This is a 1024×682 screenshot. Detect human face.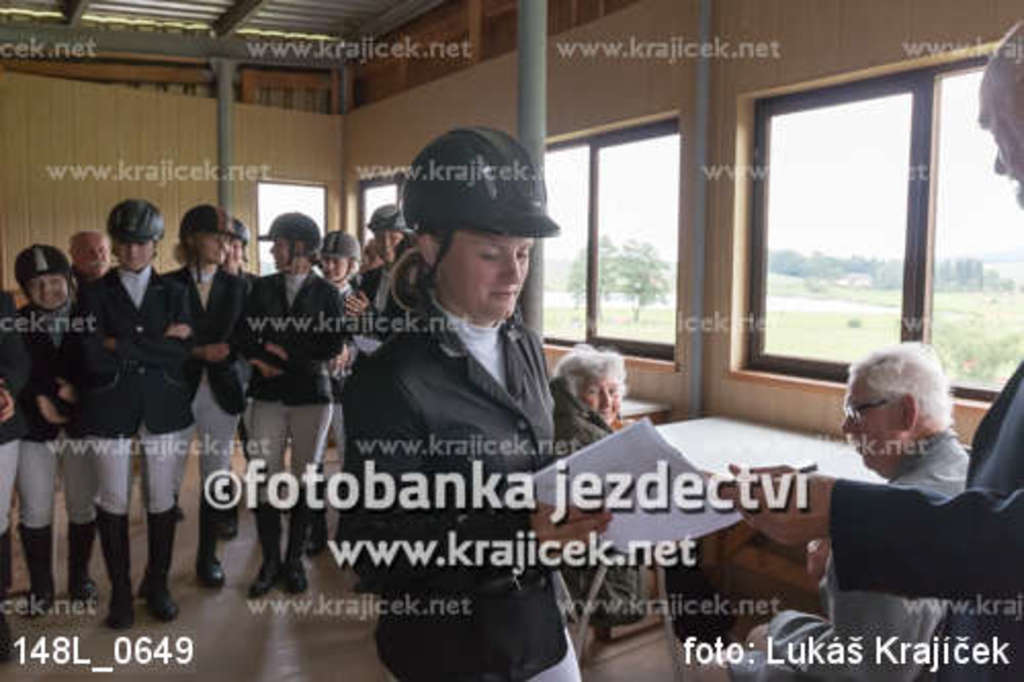
<bbox>842, 379, 909, 477</bbox>.
